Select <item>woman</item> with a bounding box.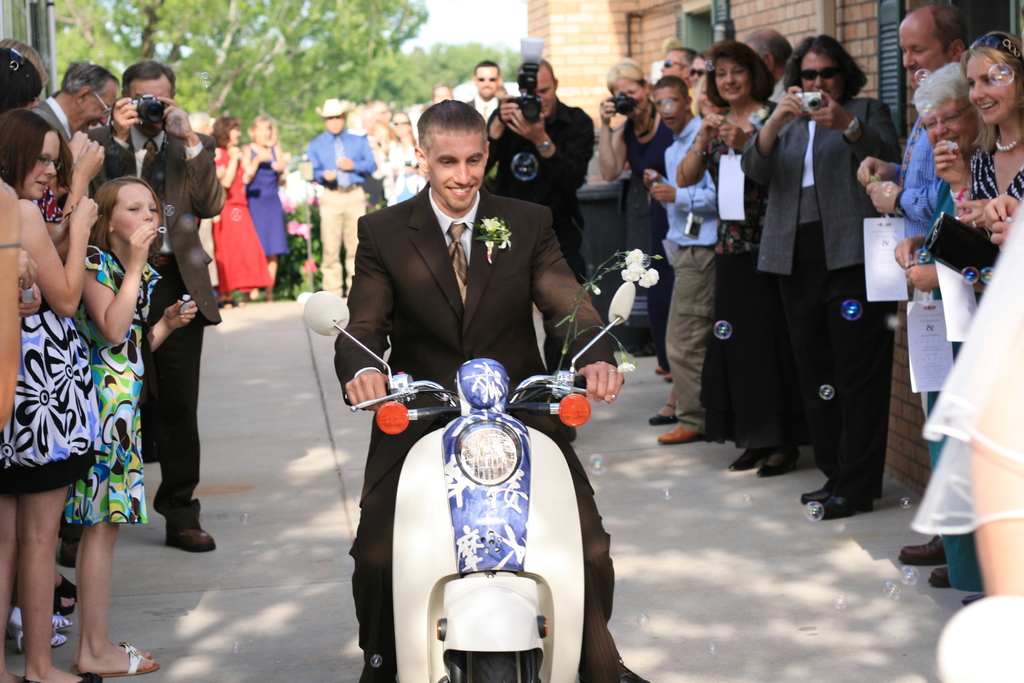
bbox=[214, 117, 276, 313].
